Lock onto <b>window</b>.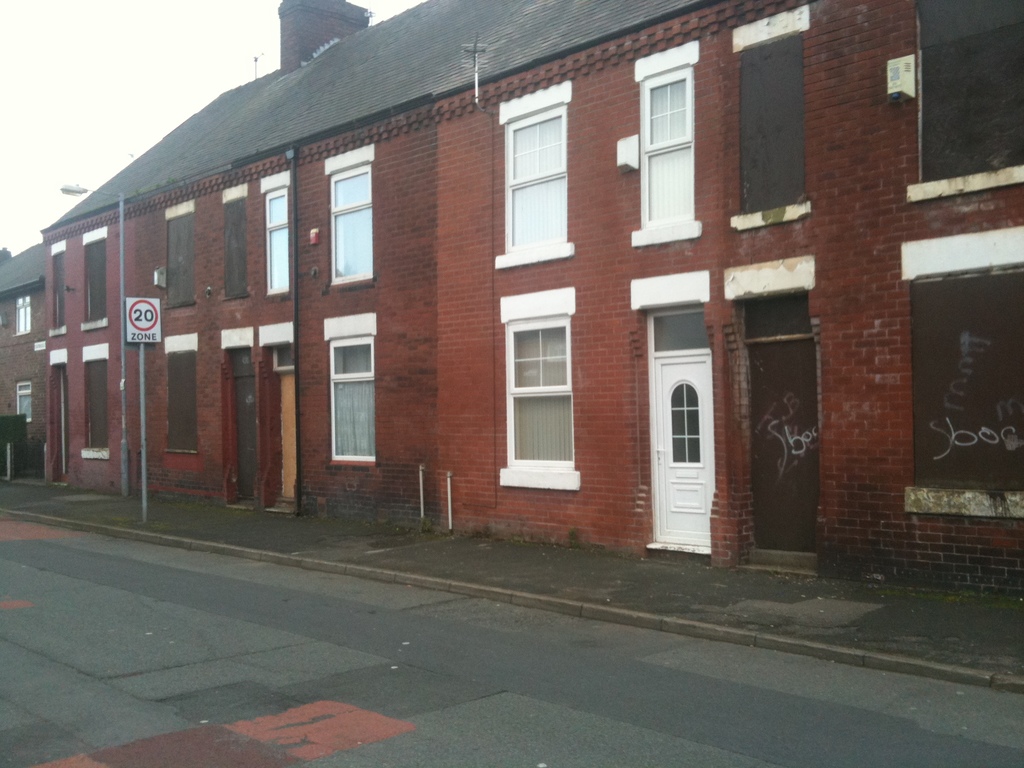
Locked: 161/213/195/311.
